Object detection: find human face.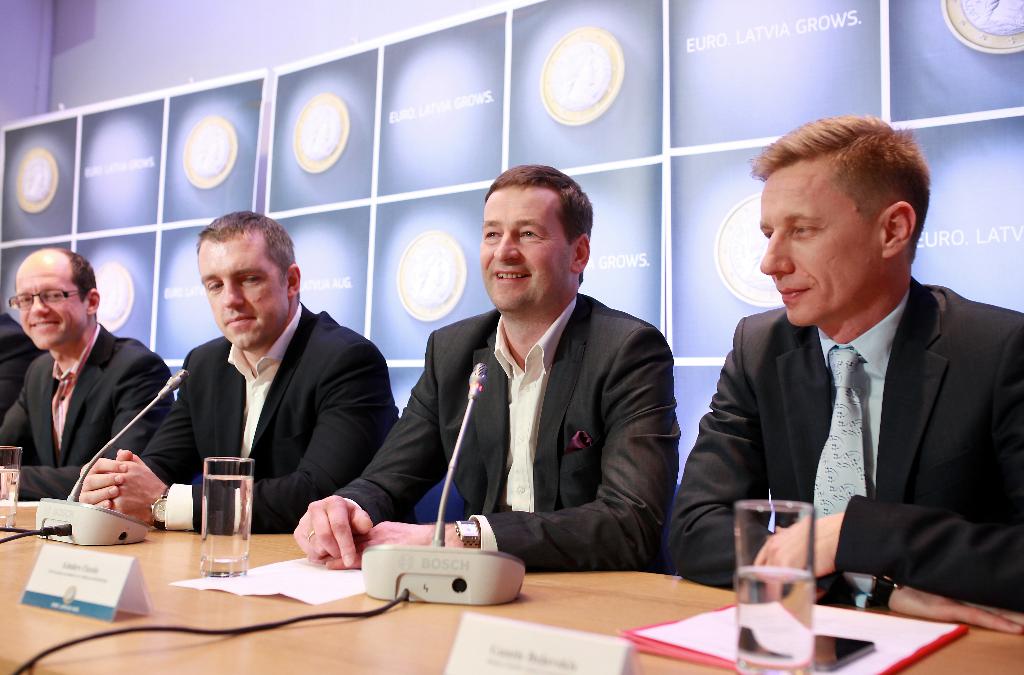
{"left": 758, "top": 154, "right": 883, "bottom": 325}.
